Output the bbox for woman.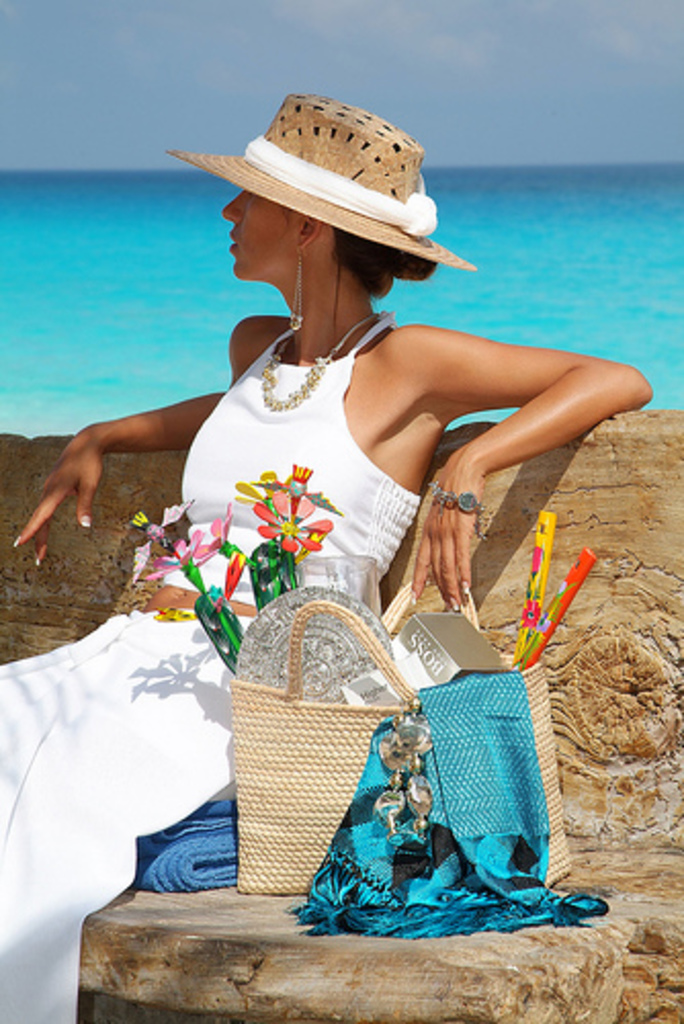
(left=84, top=115, right=598, bottom=913).
